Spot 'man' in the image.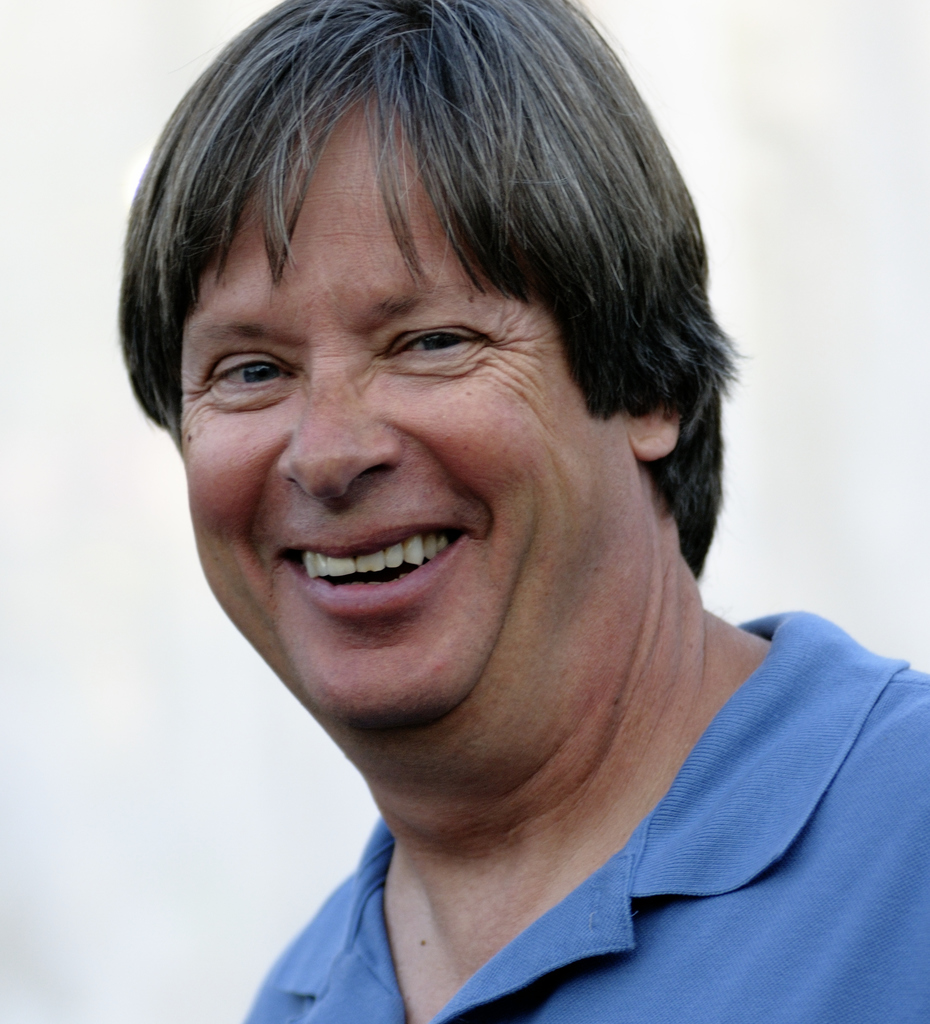
'man' found at (30,6,929,1011).
